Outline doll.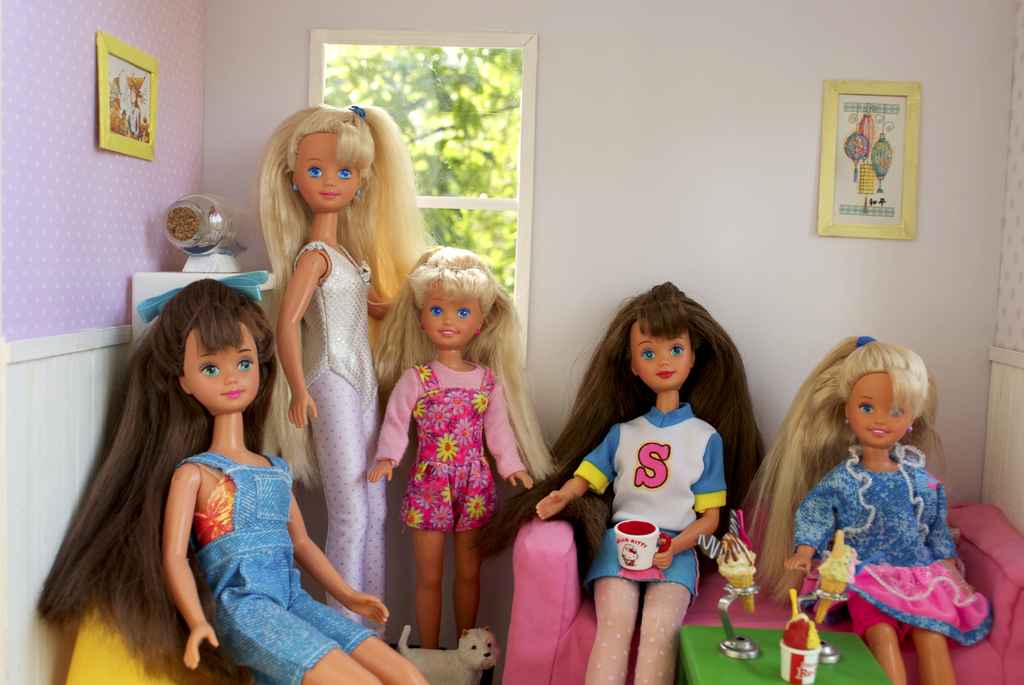
Outline: Rect(741, 334, 991, 684).
